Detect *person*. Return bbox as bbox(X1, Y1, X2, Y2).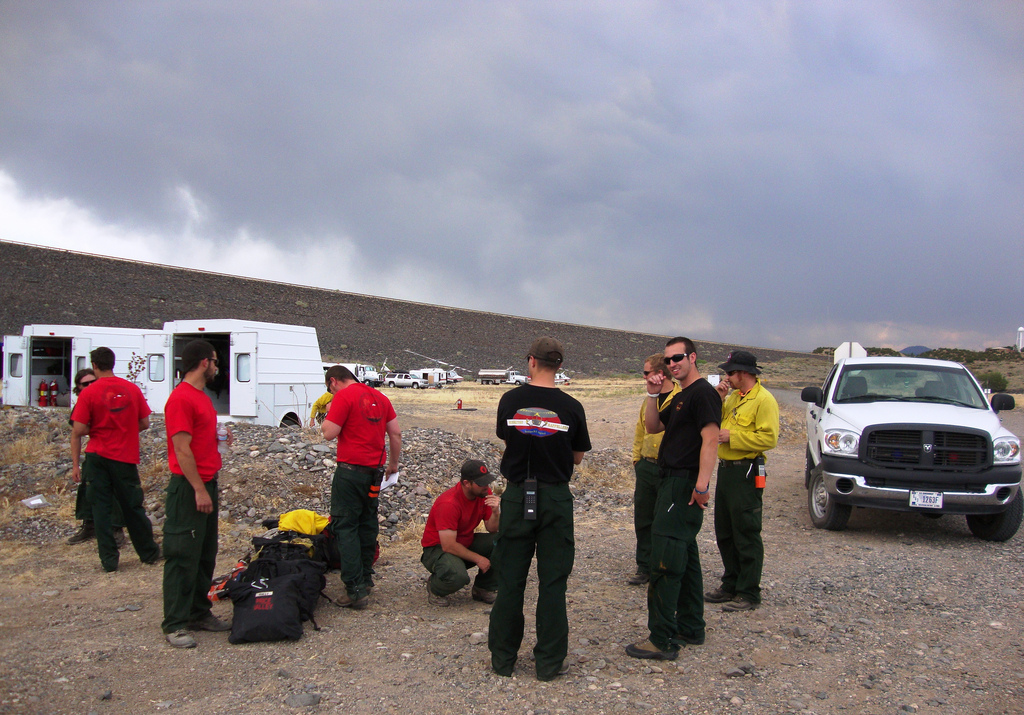
bbox(66, 364, 134, 554).
